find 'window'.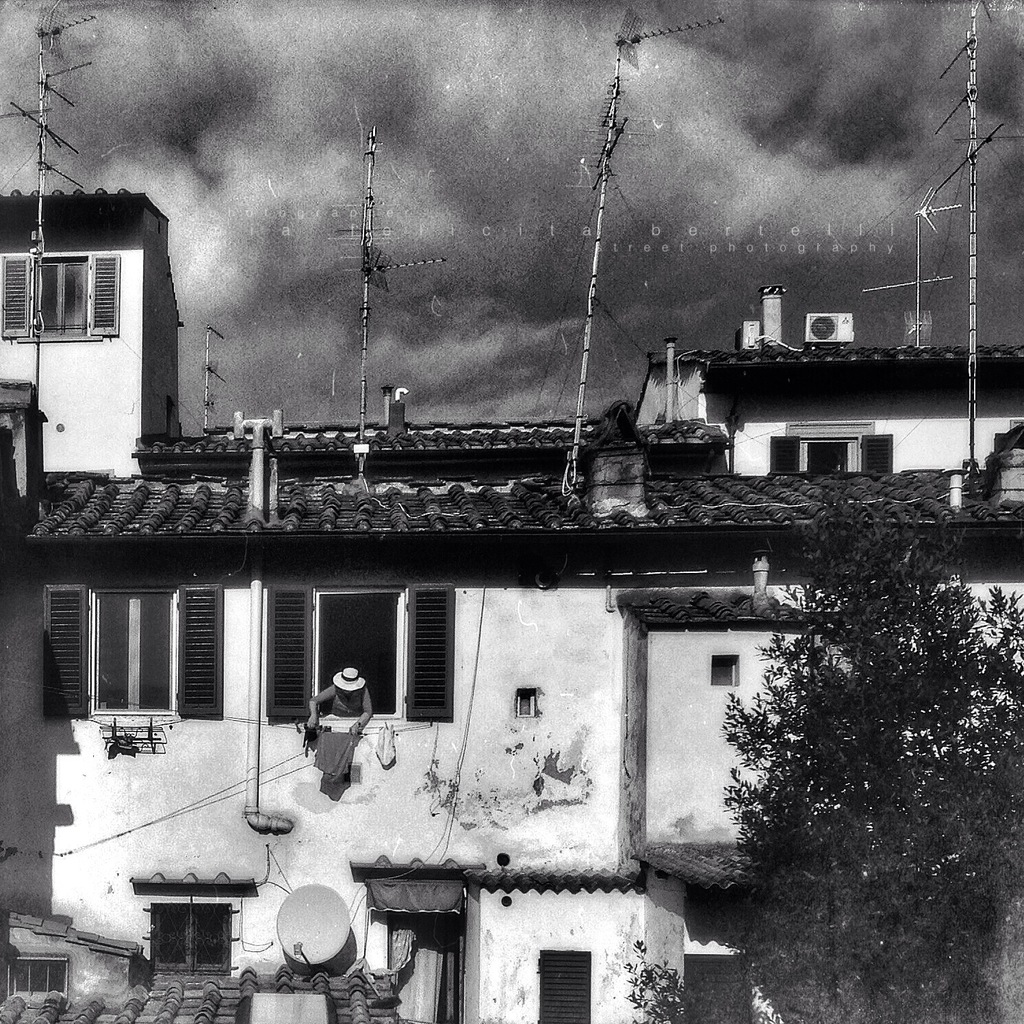
<box>31,259,84,340</box>.
